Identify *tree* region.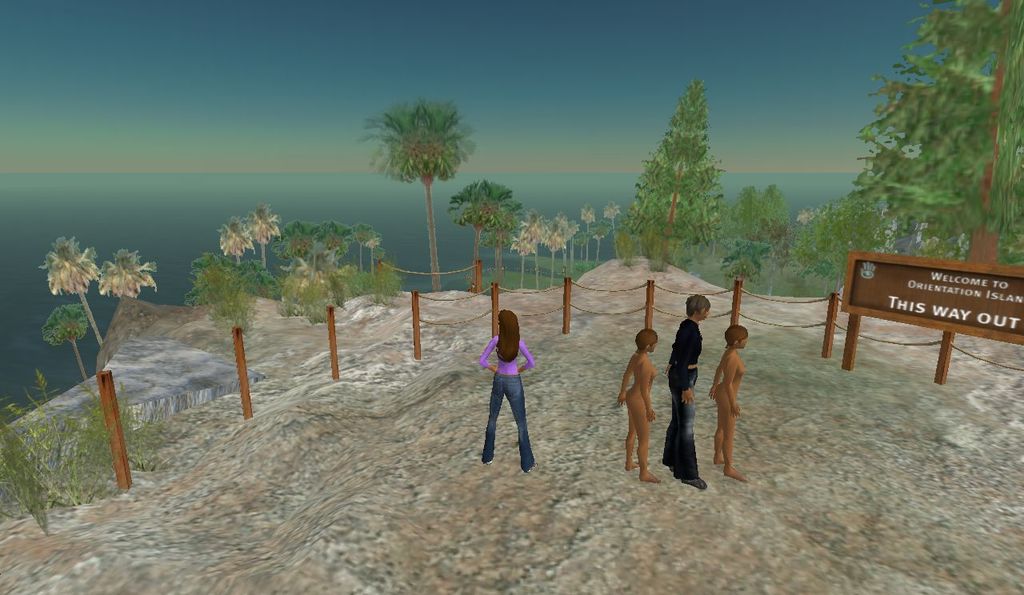
Region: [x1=758, y1=182, x2=789, y2=254].
